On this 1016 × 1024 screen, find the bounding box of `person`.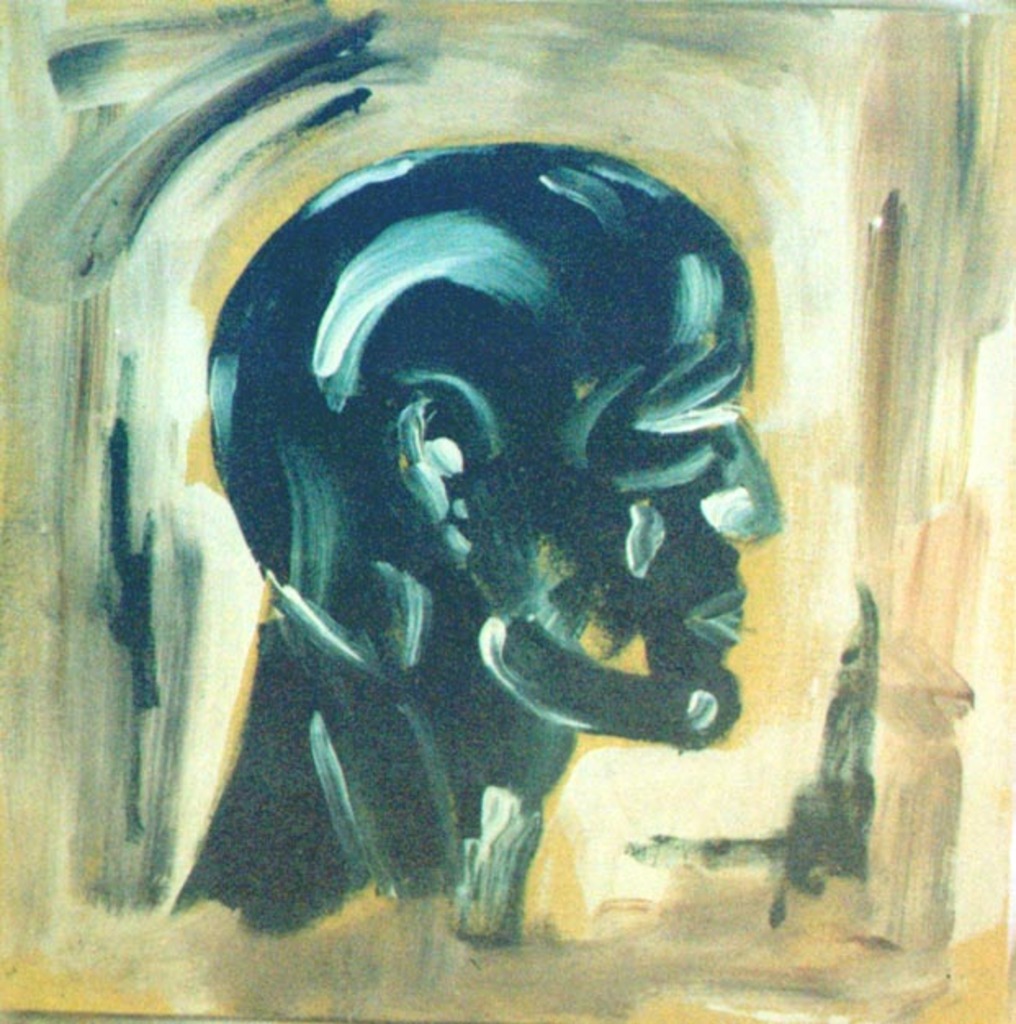
Bounding box: left=172, top=139, right=787, bottom=934.
